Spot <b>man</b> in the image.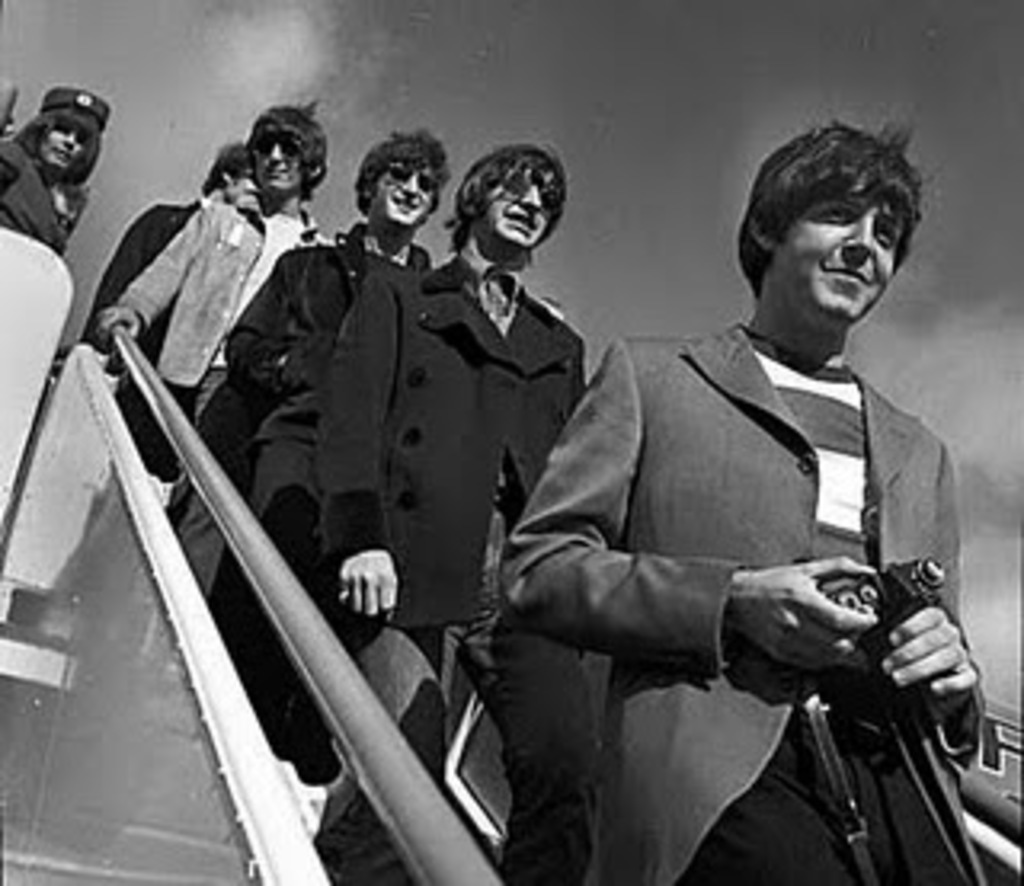
<b>man</b> found at [211,131,451,678].
